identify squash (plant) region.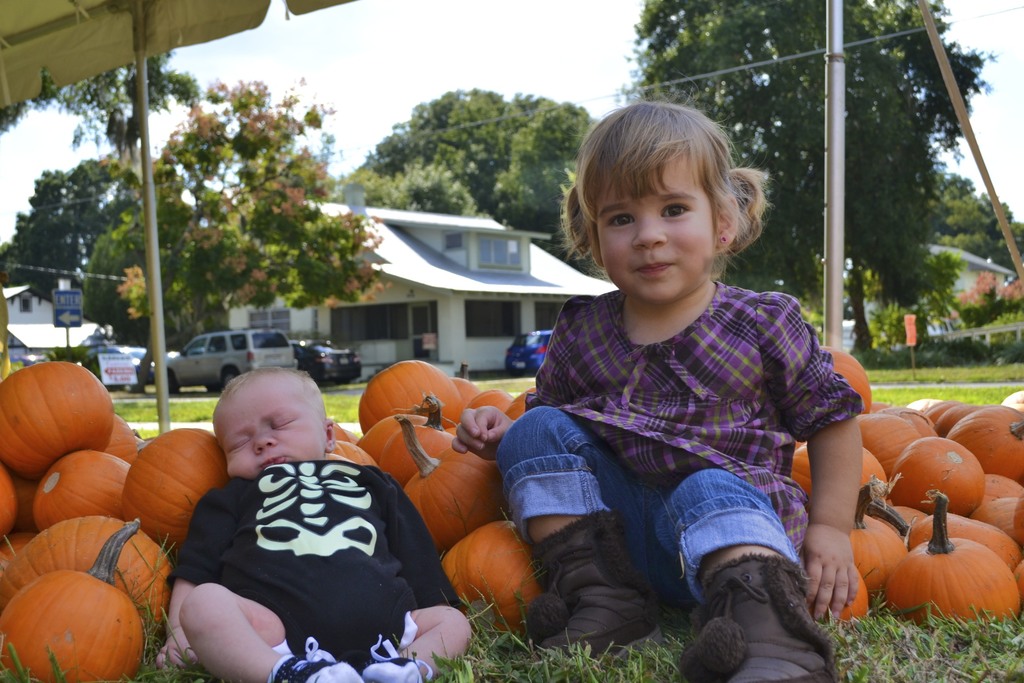
Region: rect(0, 516, 149, 682).
